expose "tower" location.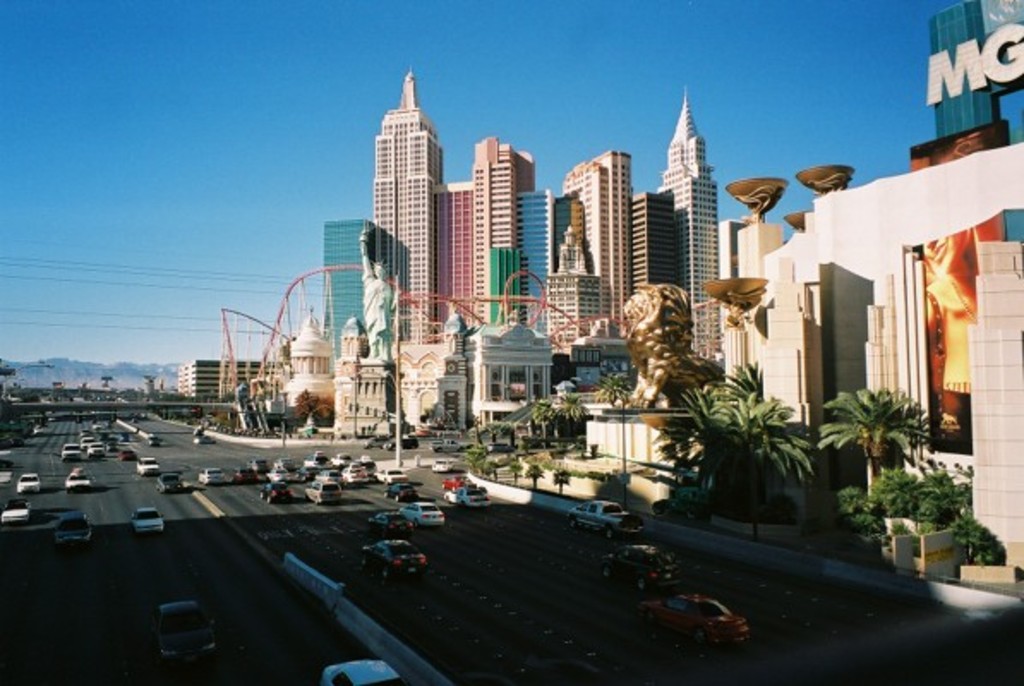
Exposed at 322, 216, 413, 369.
